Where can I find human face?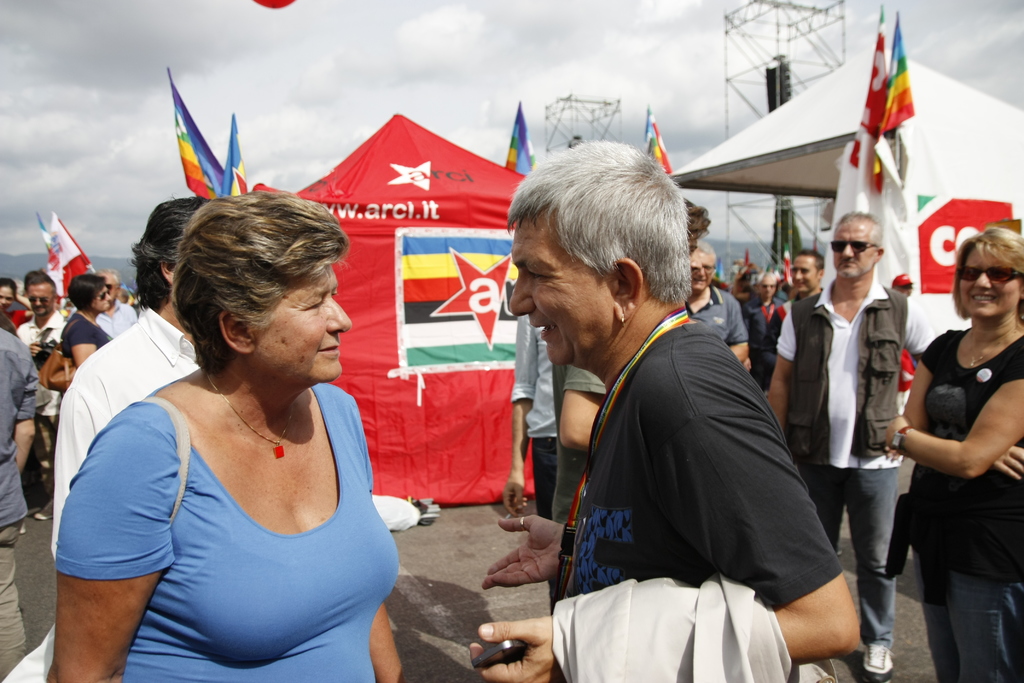
You can find it at (691,253,714,292).
